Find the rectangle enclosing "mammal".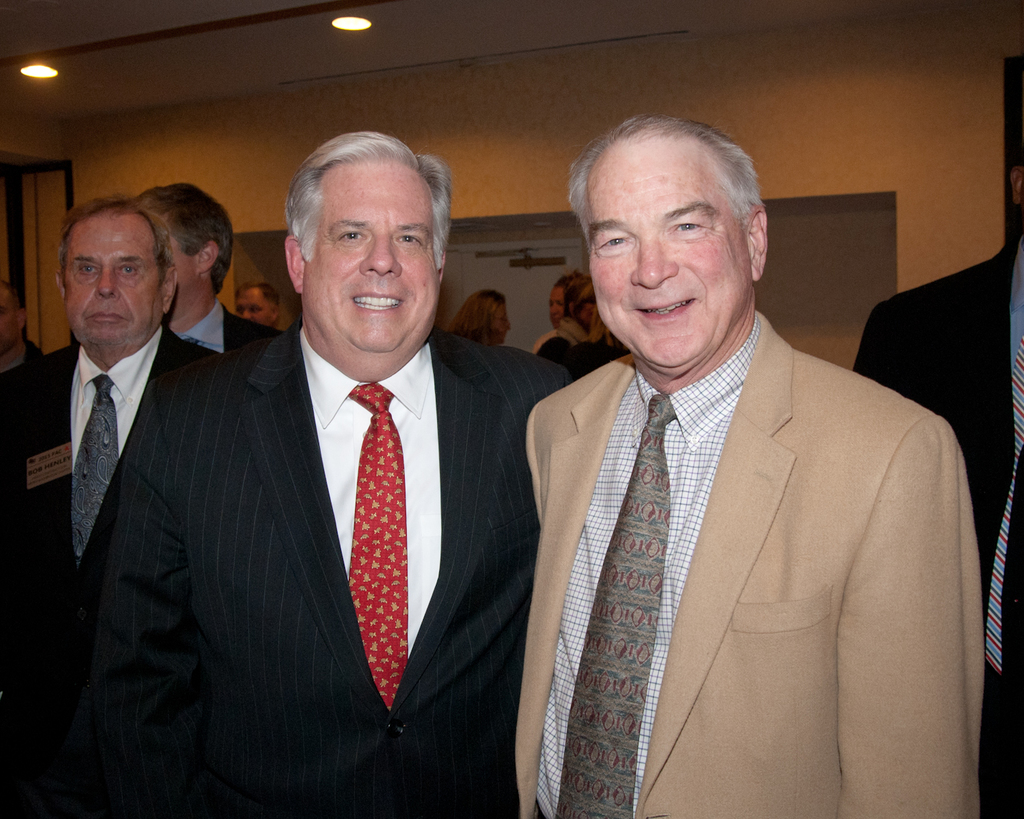
0 194 218 804.
